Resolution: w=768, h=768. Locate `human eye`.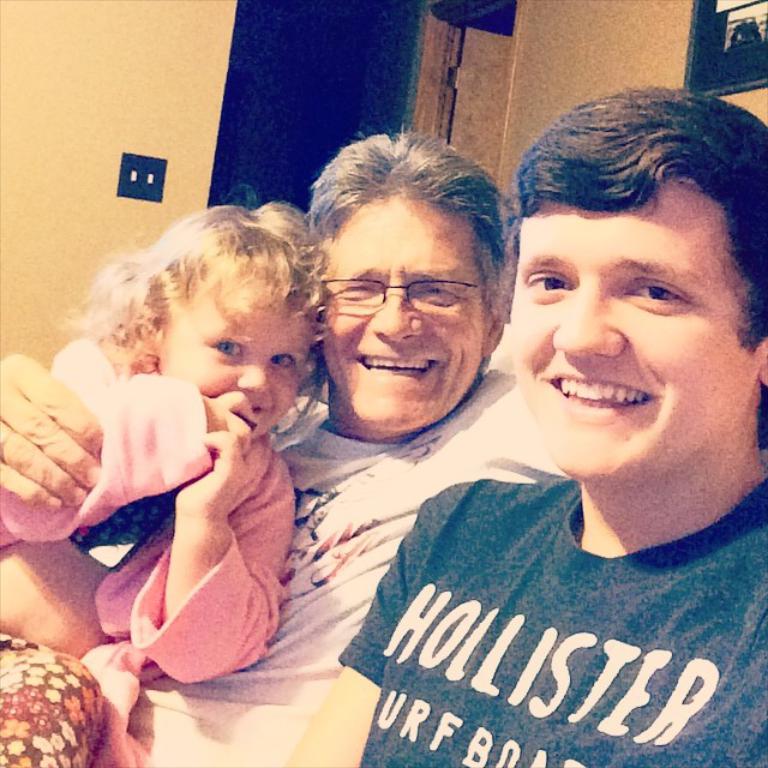
(209, 340, 250, 362).
